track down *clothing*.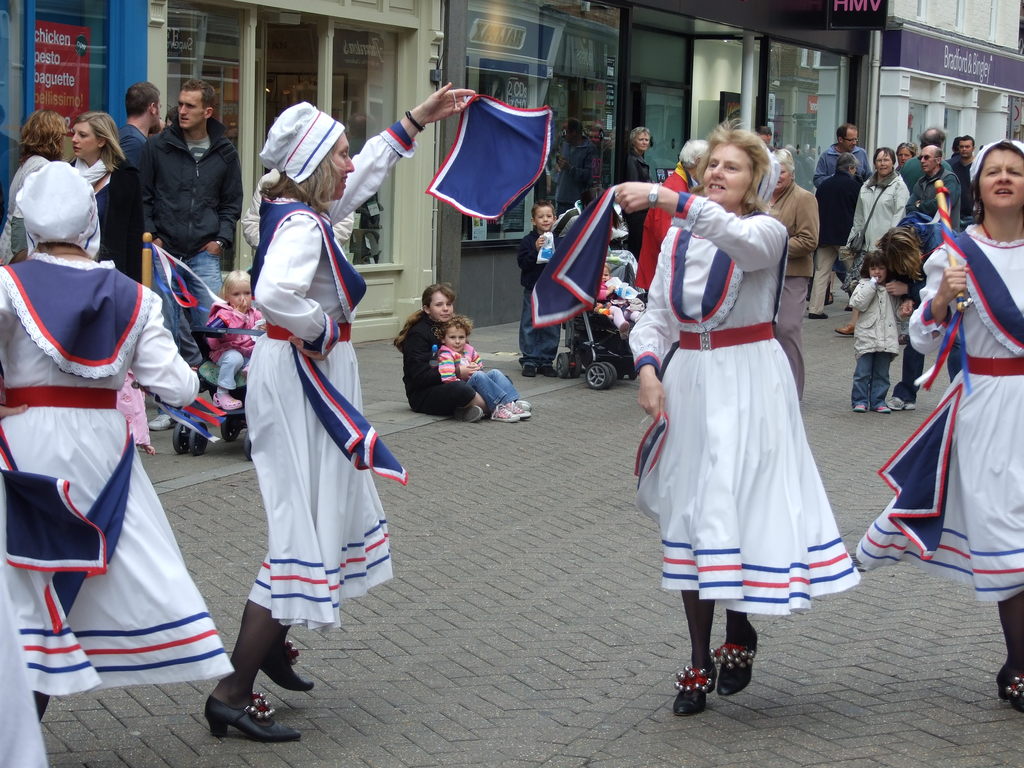
Tracked to bbox=(223, 124, 428, 622).
